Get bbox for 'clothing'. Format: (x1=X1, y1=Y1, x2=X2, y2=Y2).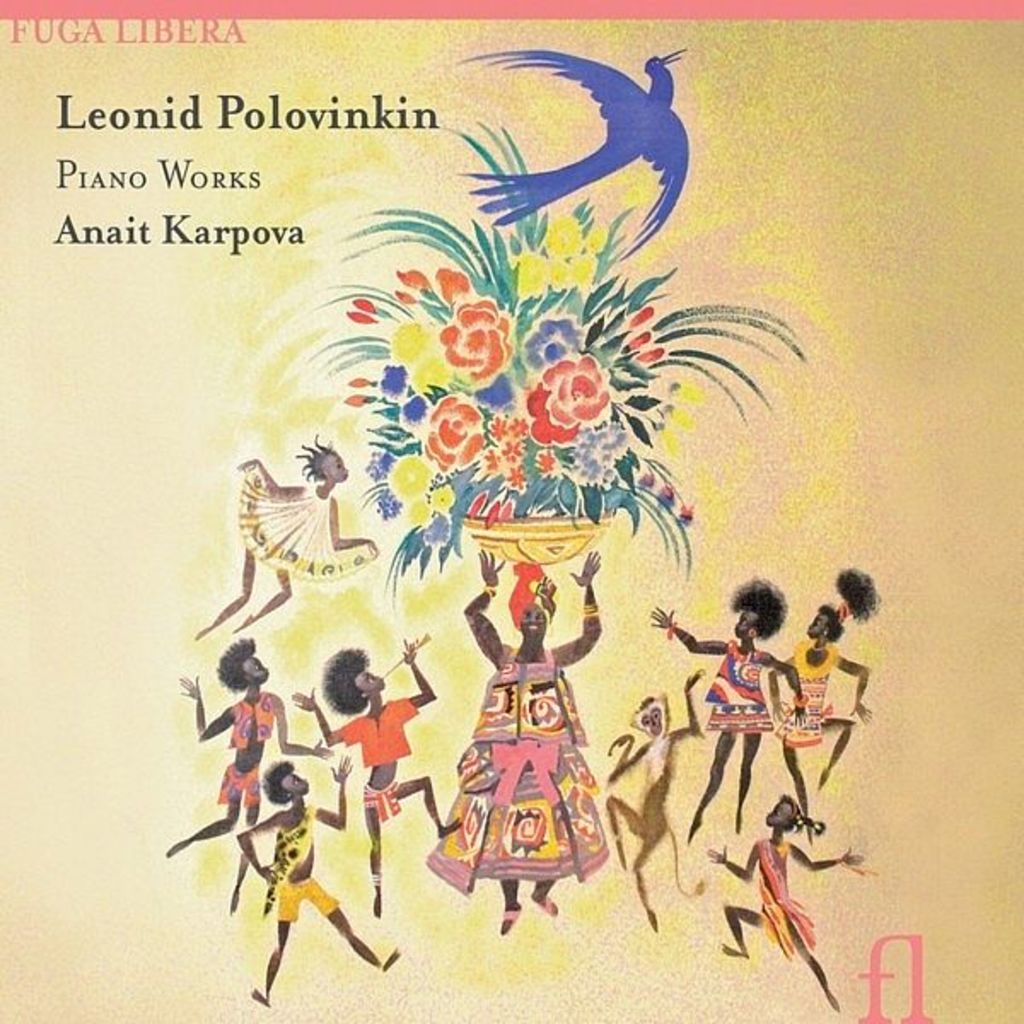
(x1=335, y1=698, x2=422, y2=766).
